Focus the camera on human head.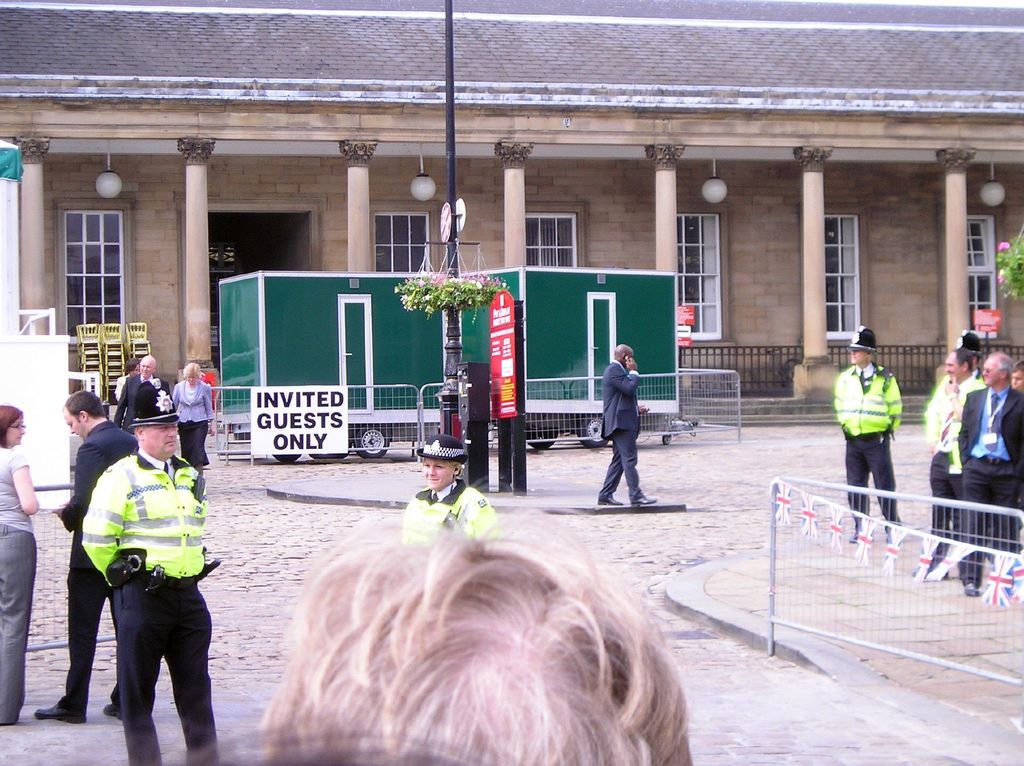
Focus region: BBox(62, 387, 106, 437).
